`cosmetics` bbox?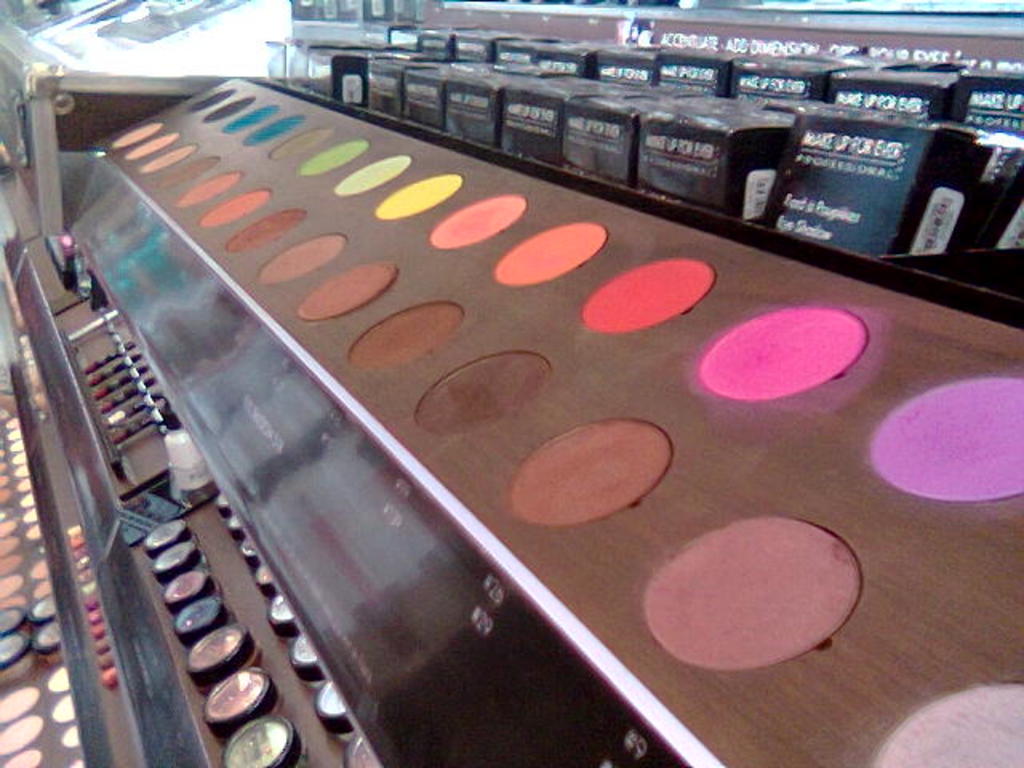
[x1=5, y1=414, x2=18, y2=429]
